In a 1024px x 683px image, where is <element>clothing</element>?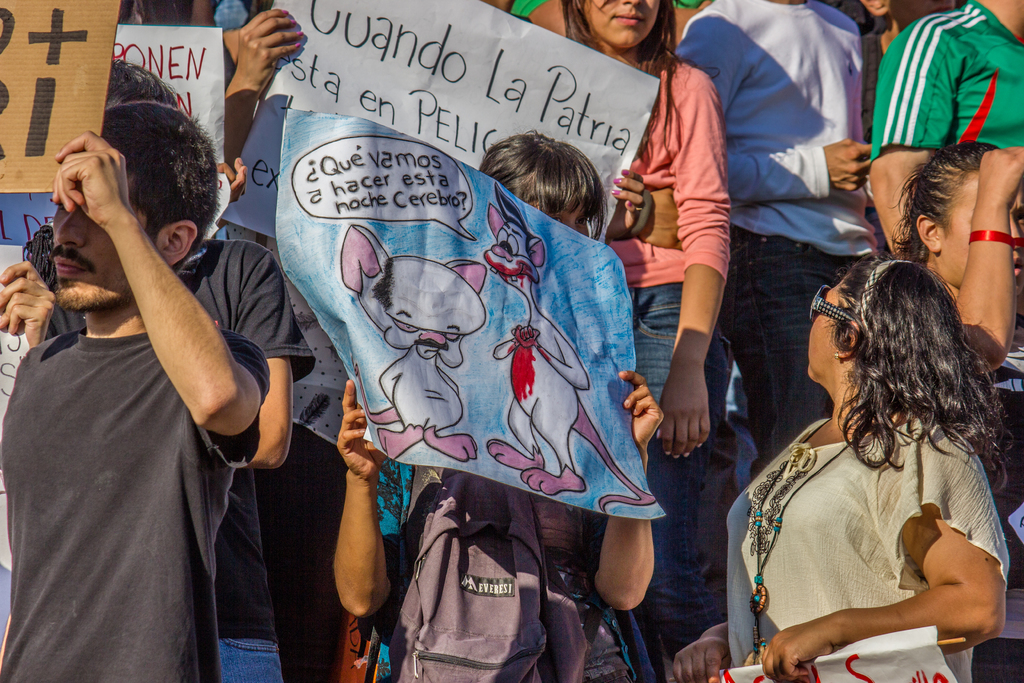
6/313/279/682.
